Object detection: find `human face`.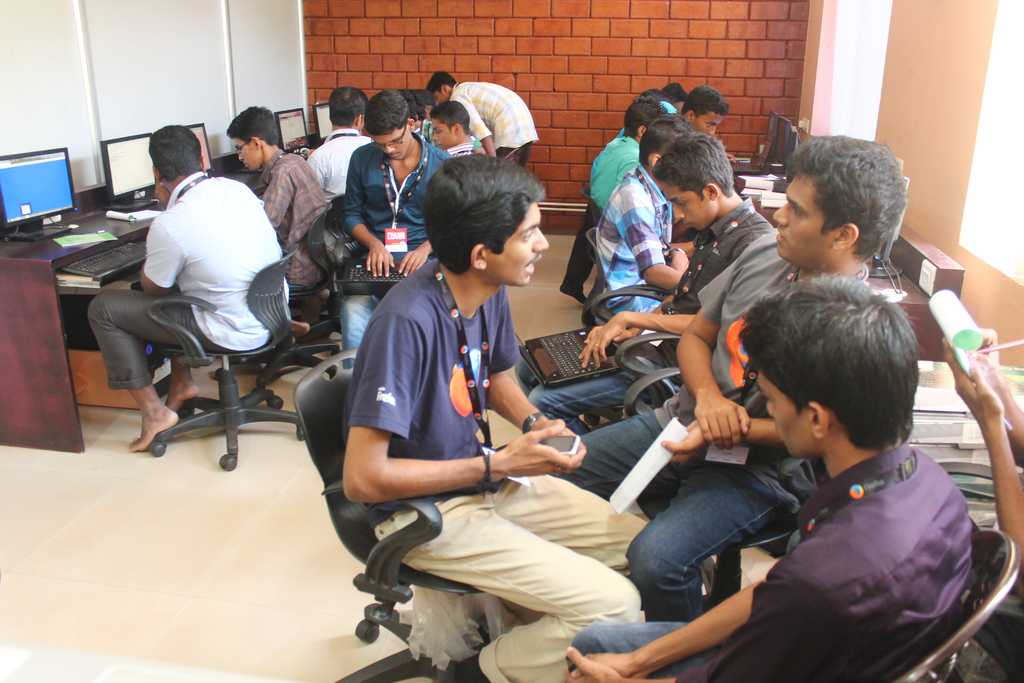
230:128:257:168.
